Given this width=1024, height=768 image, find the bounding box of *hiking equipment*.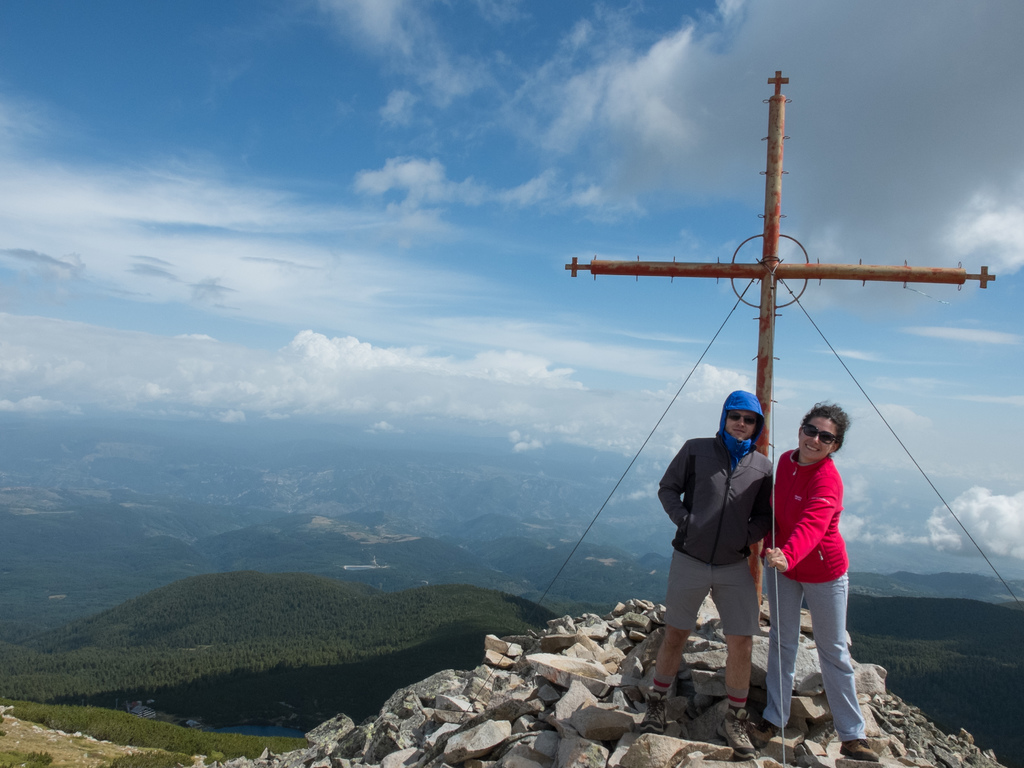
(714, 707, 758, 760).
